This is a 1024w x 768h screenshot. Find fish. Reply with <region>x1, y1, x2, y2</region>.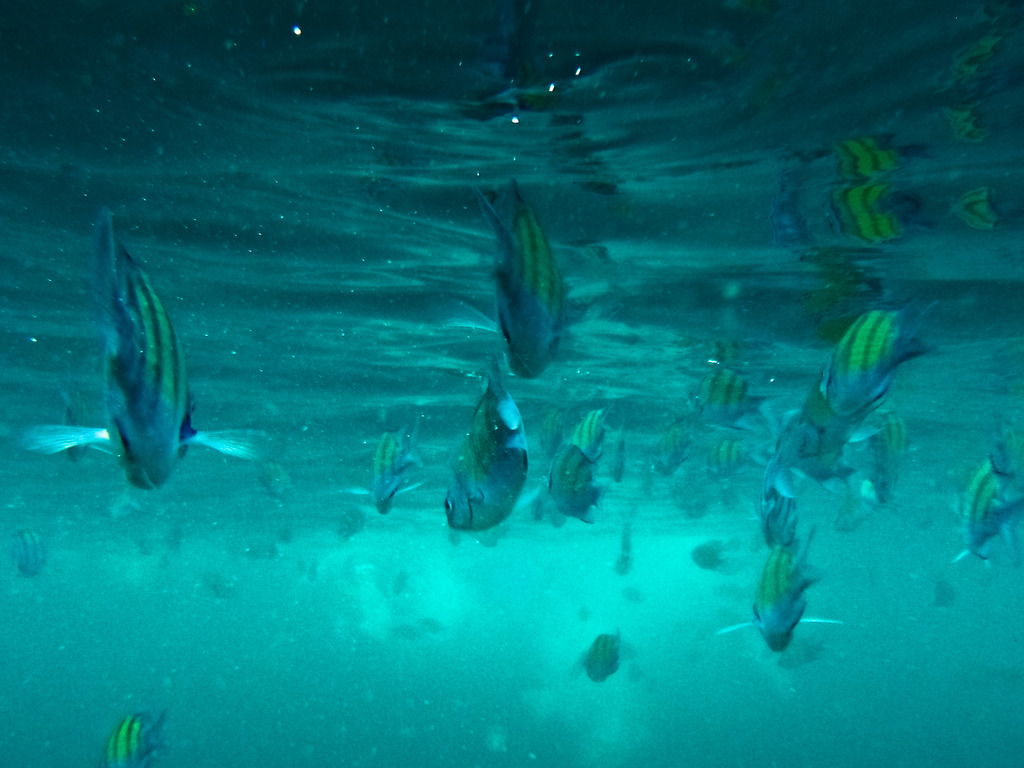
<region>477, 180, 576, 388</region>.
